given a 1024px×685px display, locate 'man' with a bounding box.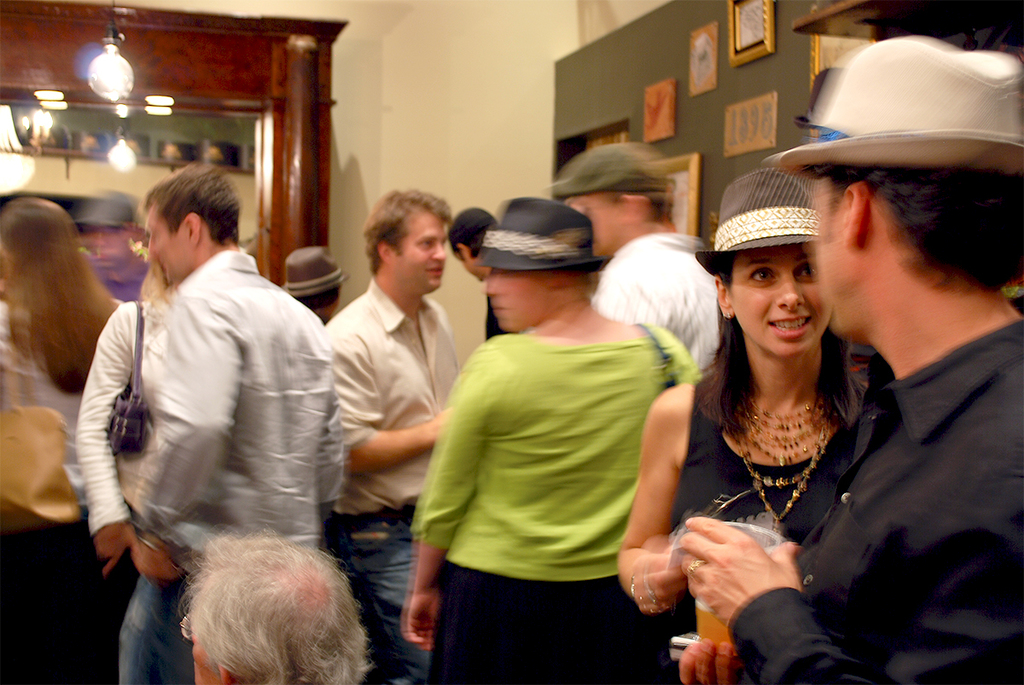
Located: [551, 146, 720, 379].
